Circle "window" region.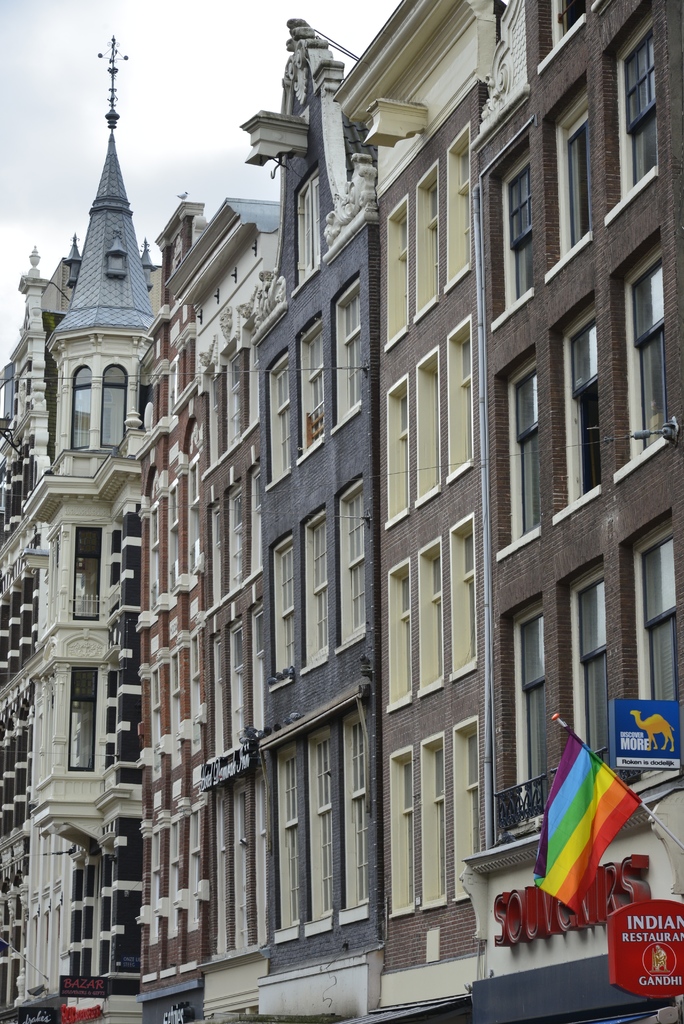
Region: bbox=[441, 324, 491, 481].
